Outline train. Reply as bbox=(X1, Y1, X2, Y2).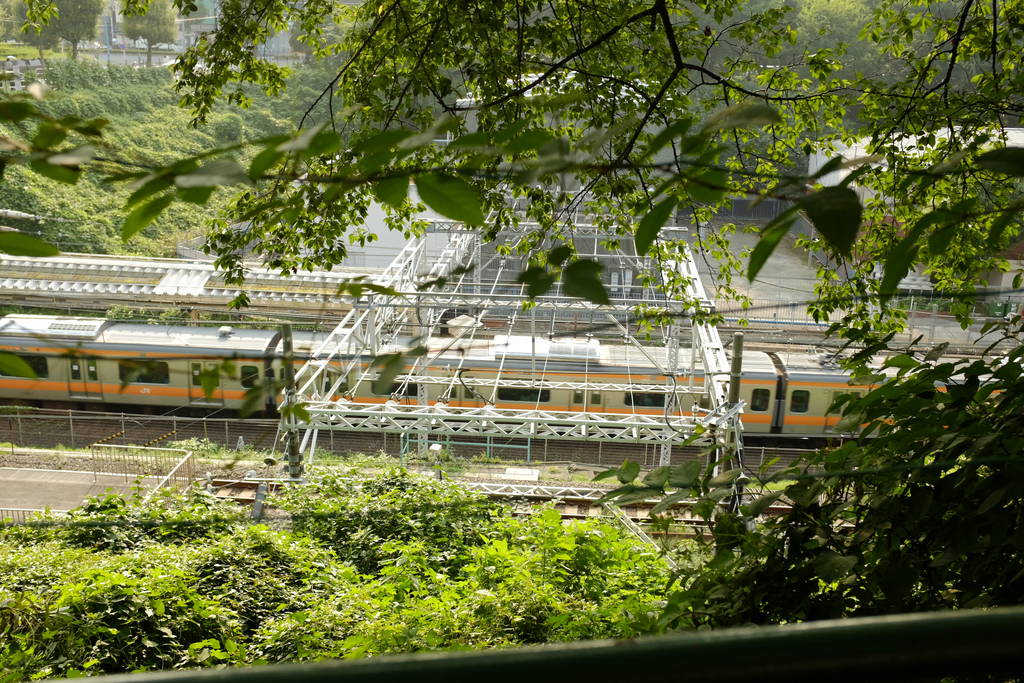
bbox=(0, 321, 1023, 452).
